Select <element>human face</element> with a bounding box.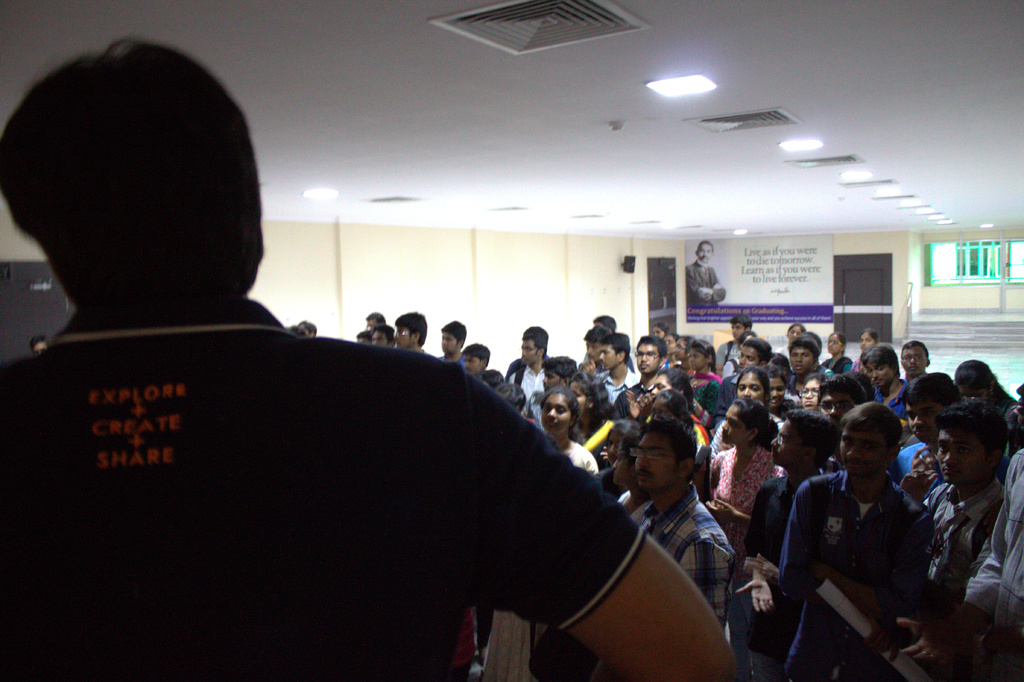
left=768, top=414, right=802, bottom=467.
